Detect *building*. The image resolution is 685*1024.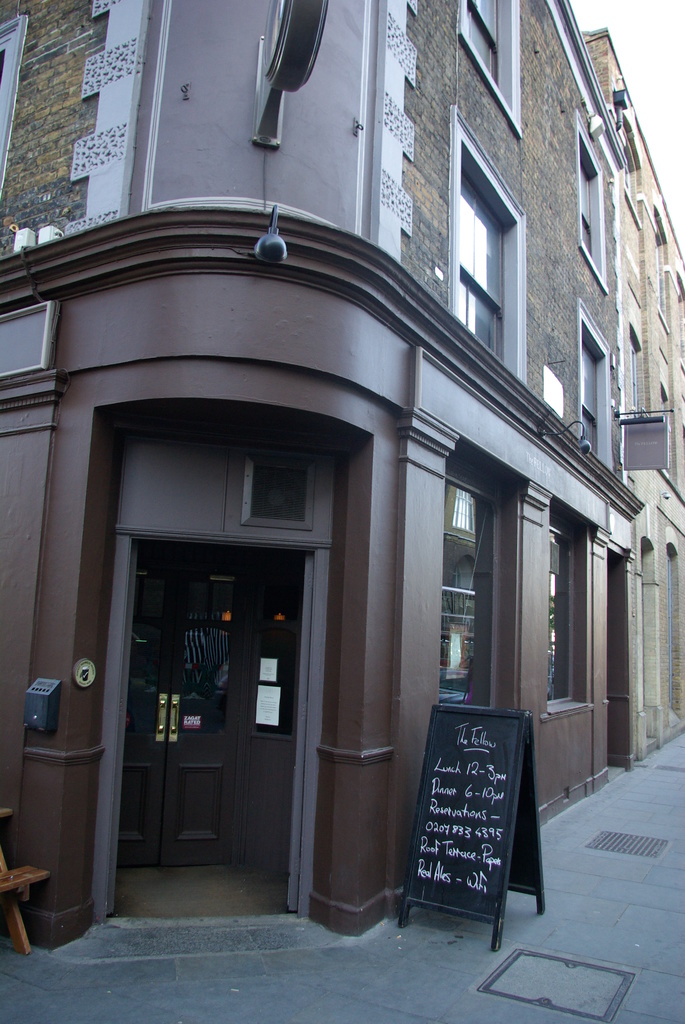
locate(578, 22, 684, 765).
